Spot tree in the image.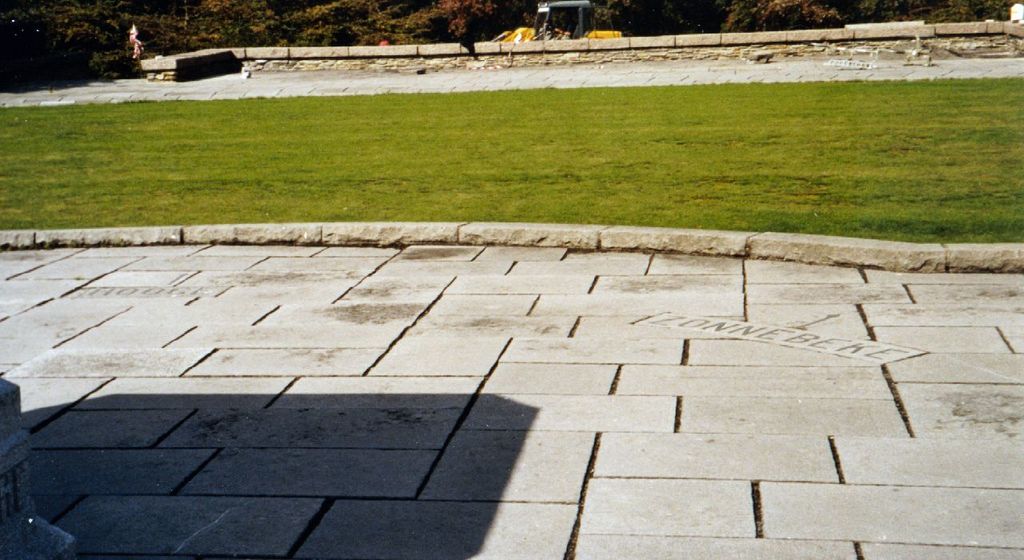
tree found at detection(727, 0, 859, 34).
